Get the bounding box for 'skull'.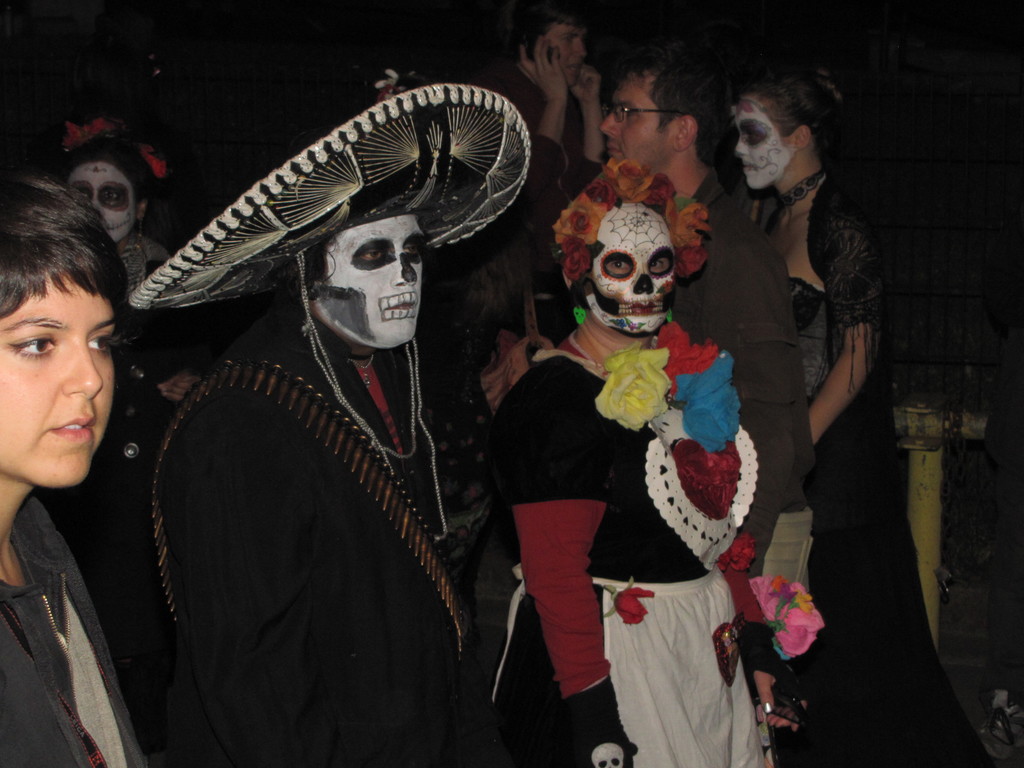
<bbox>300, 219, 428, 358</bbox>.
